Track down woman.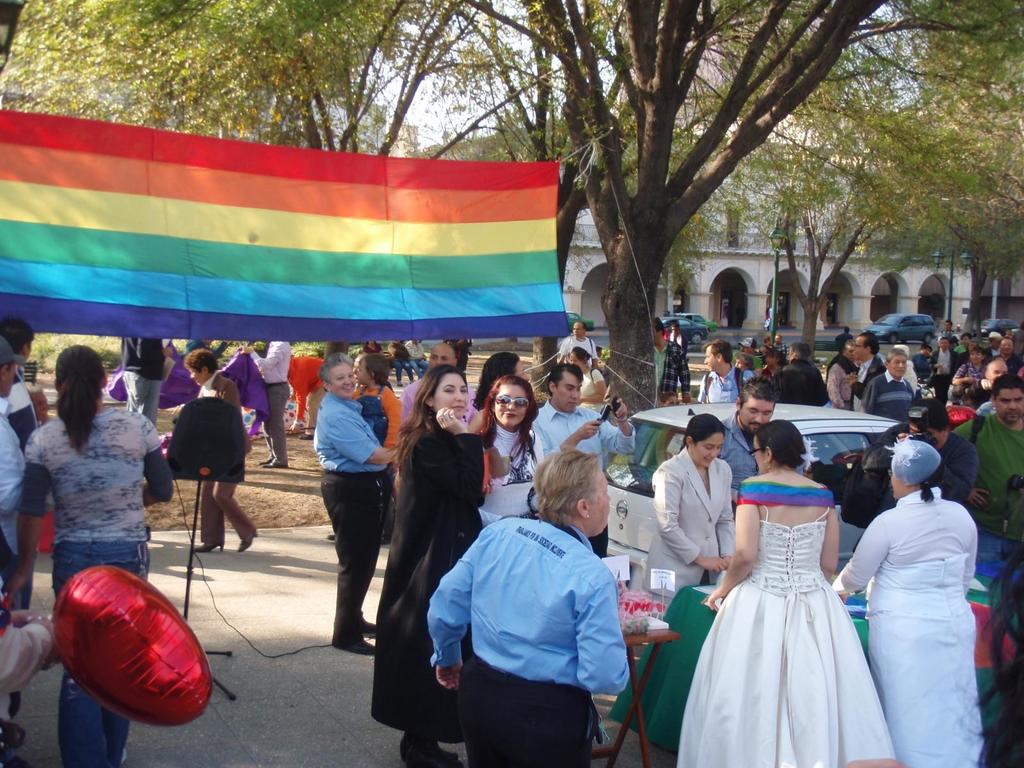
Tracked to rect(566, 345, 608, 419).
